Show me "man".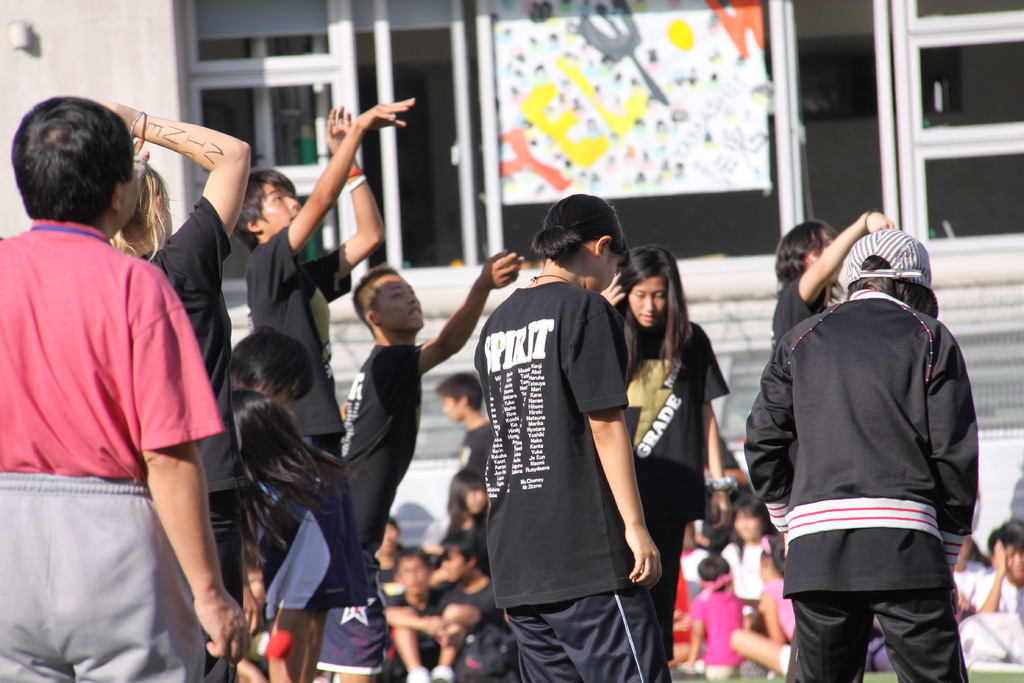
"man" is here: 0,88,252,682.
